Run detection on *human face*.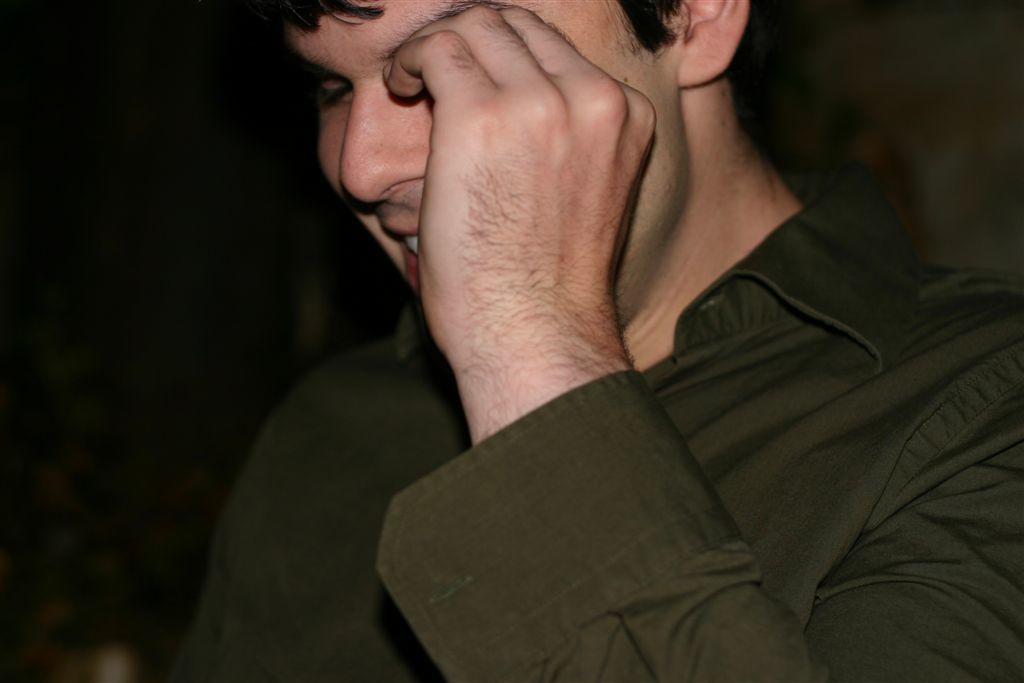
Result: bbox=[268, 0, 677, 318].
